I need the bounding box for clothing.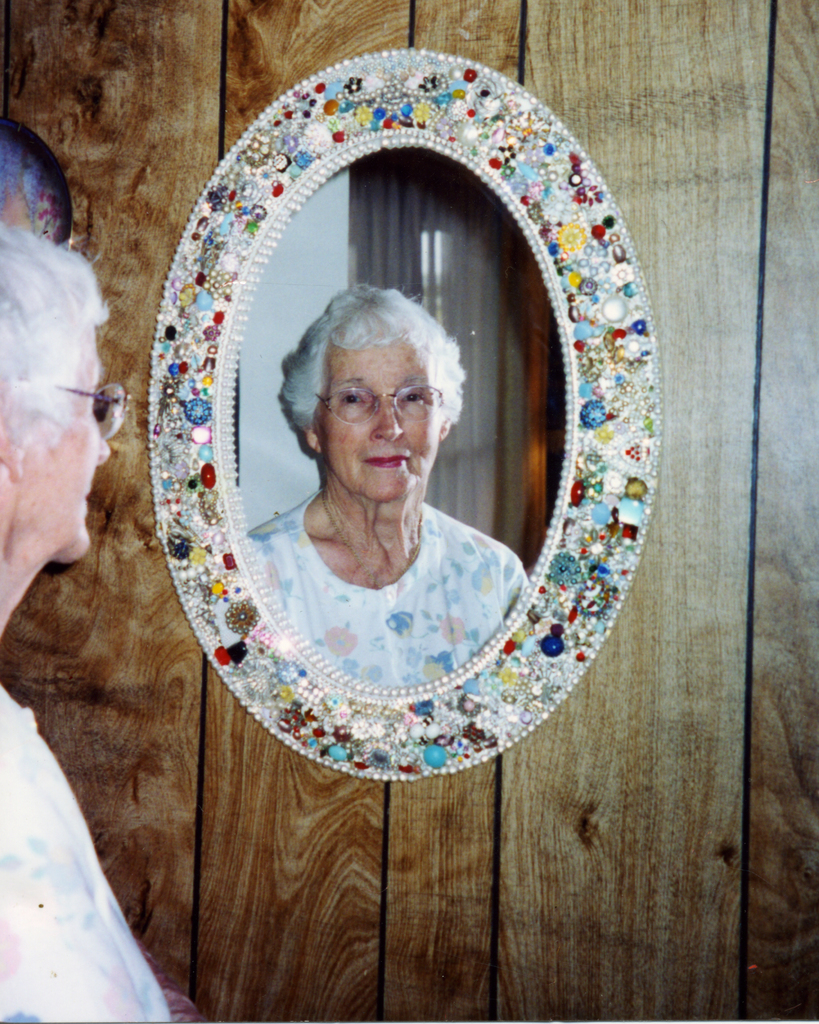
Here it is: [left=246, top=495, right=531, bottom=689].
